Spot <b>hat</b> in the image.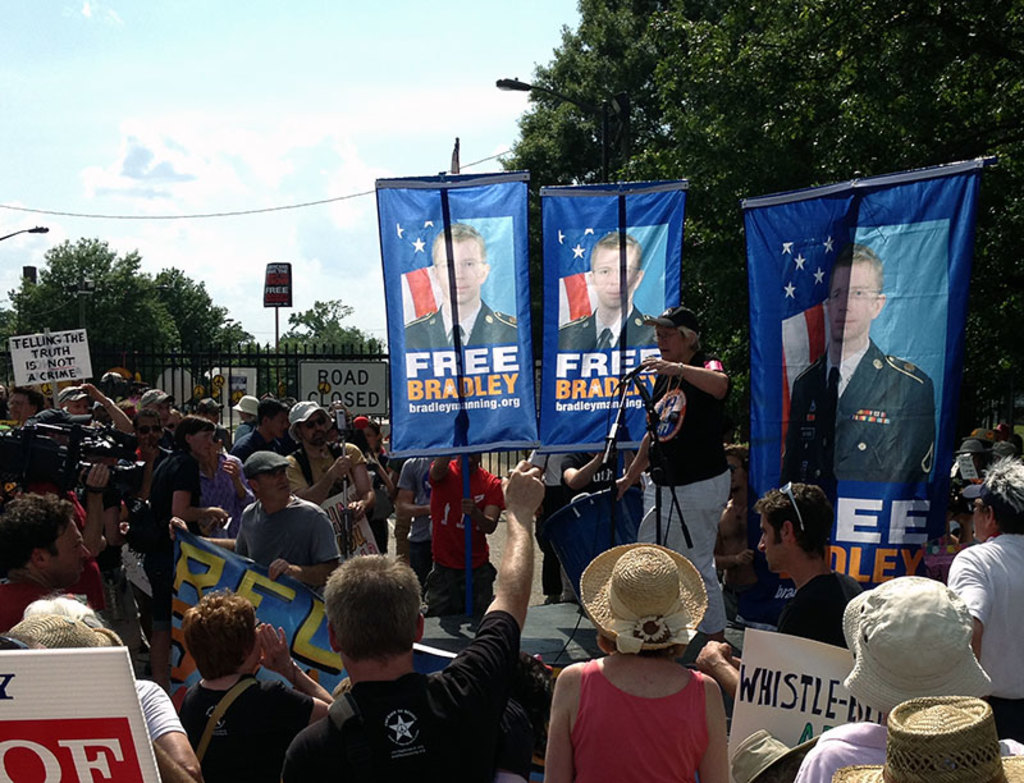
<b>hat</b> found at region(836, 695, 1023, 782).
